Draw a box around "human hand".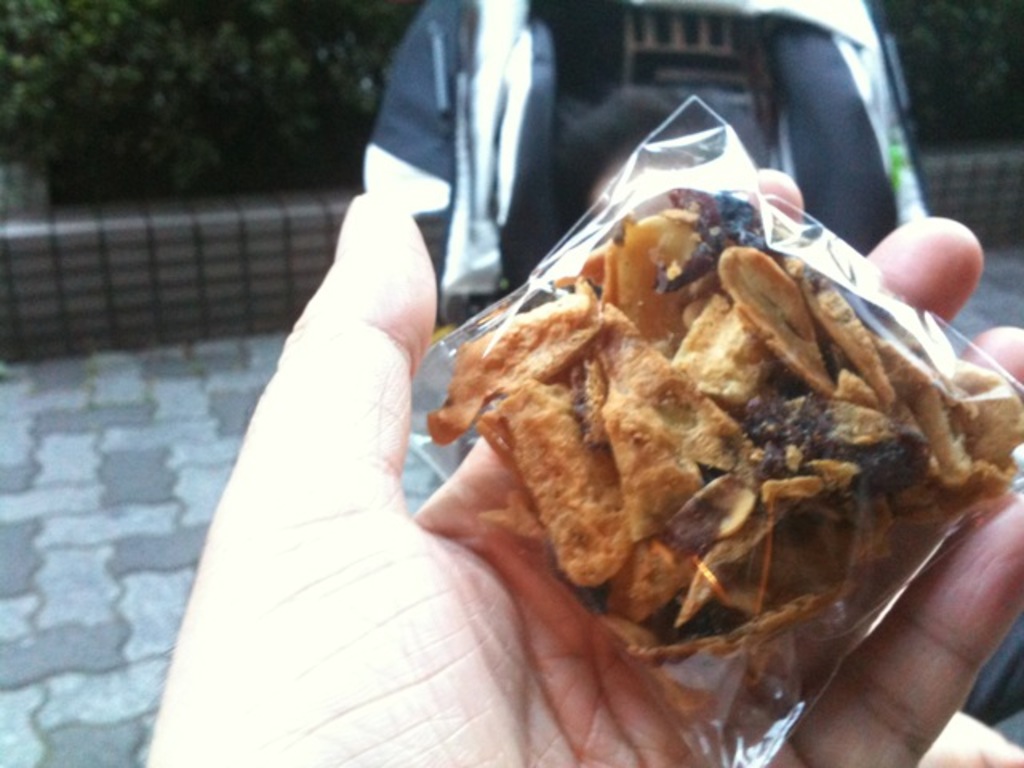
<region>154, 162, 1022, 766</region>.
